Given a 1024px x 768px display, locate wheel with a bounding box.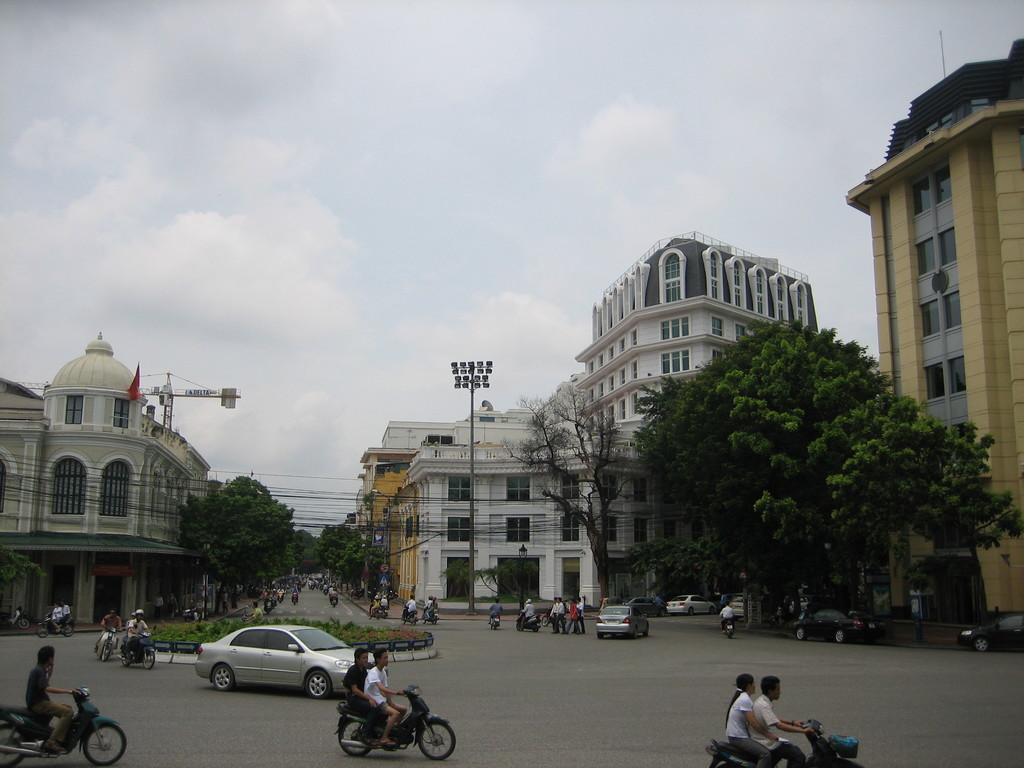
Located: (left=148, top=648, right=156, bottom=669).
